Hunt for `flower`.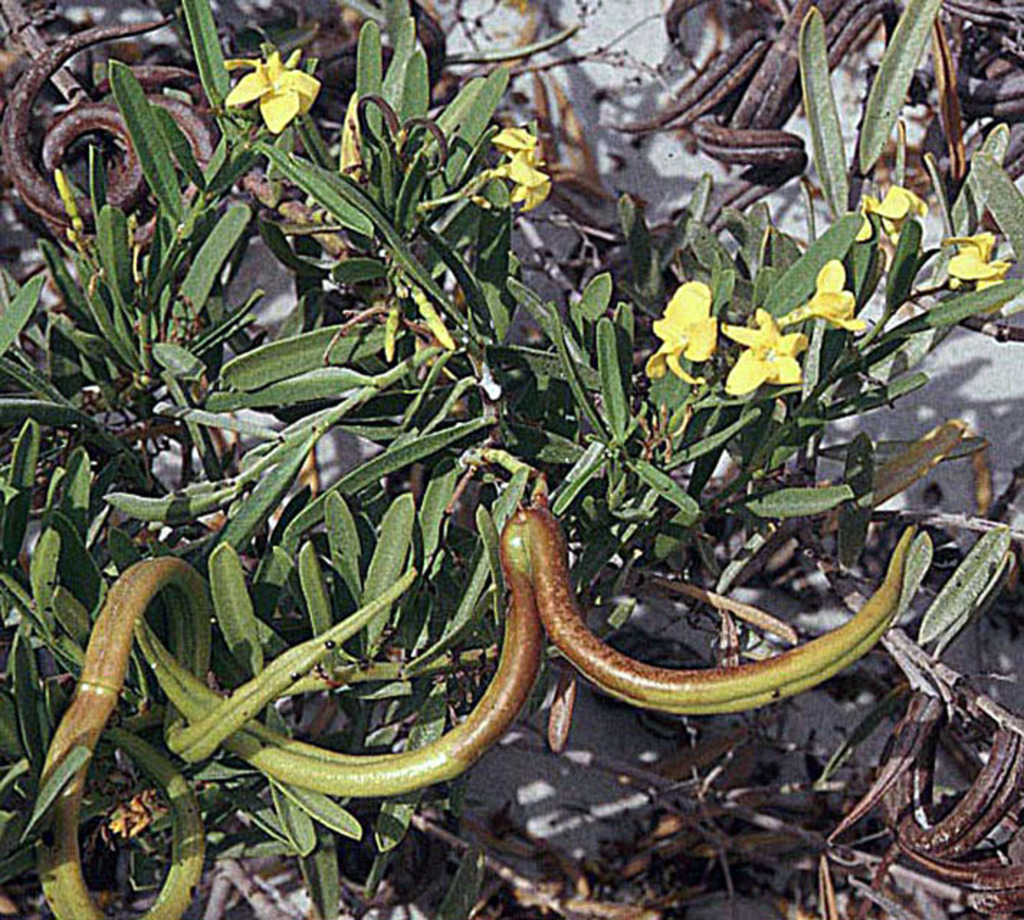
Hunted down at x1=951, y1=229, x2=1005, y2=292.
